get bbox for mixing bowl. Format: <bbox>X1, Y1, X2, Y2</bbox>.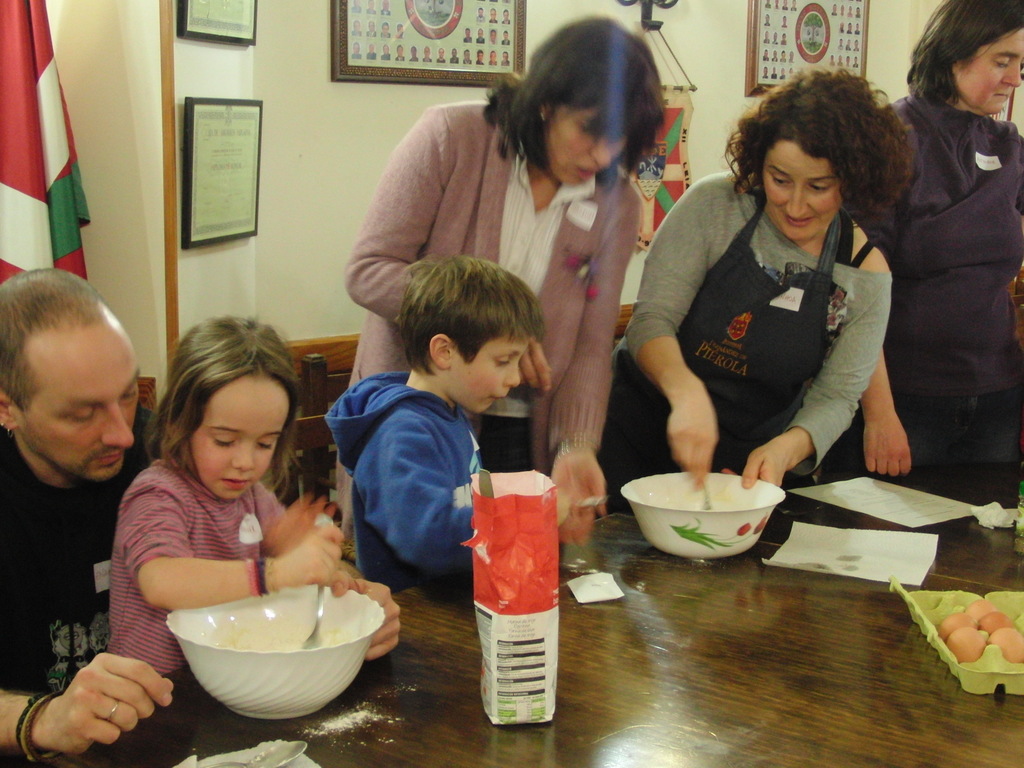
<bbox>164, 575, 374, 717</bbox>.
